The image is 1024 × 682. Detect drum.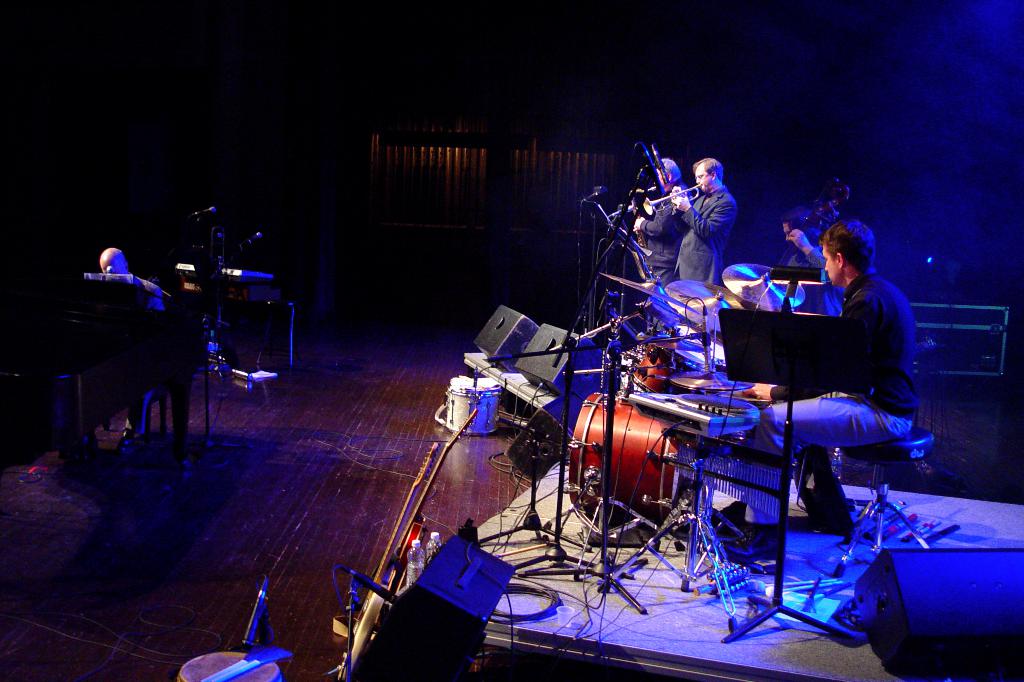
Detection: [x1=637, y1=326, x2=753, y2=397].
